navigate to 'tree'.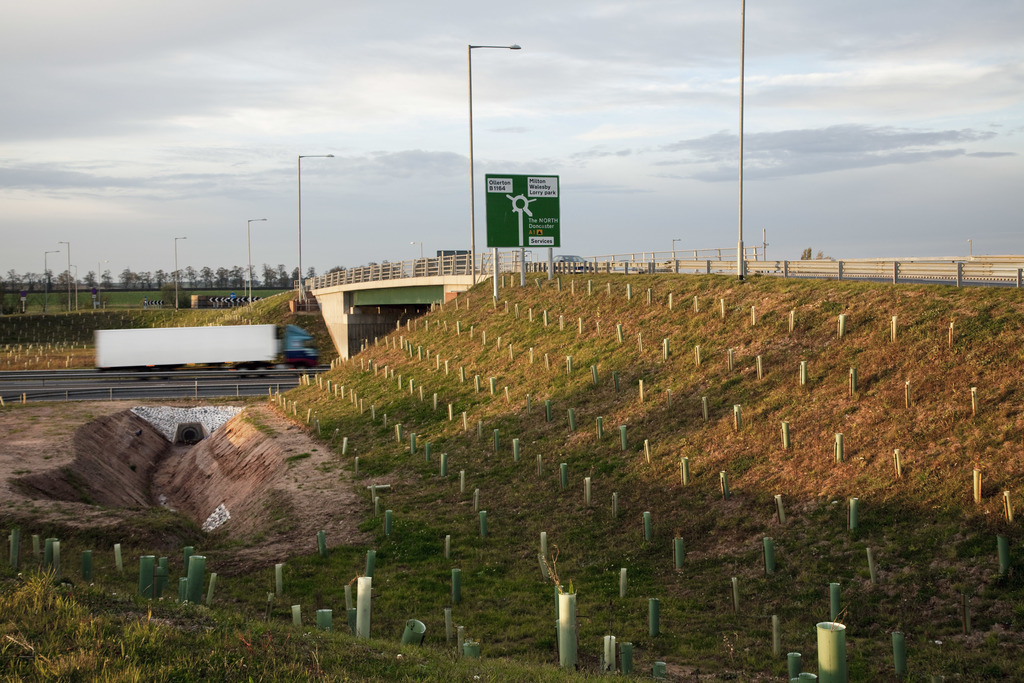
Navigation target: 245, 261, 255, 288.
